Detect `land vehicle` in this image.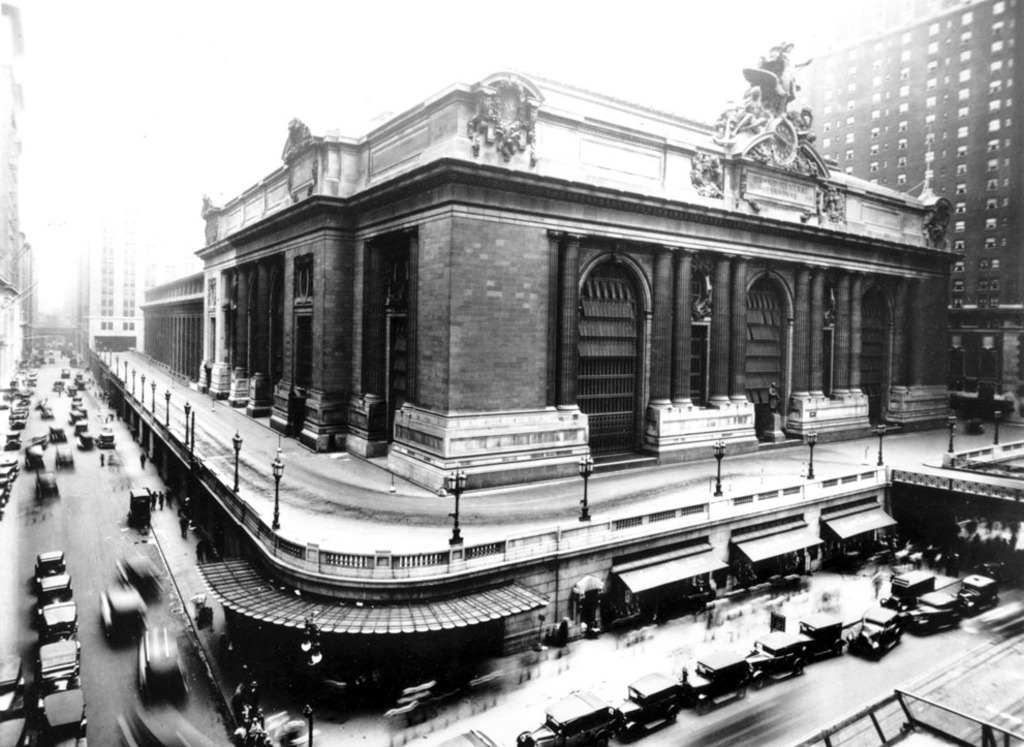
Detection: Rect(745, 627, 810, 695).
